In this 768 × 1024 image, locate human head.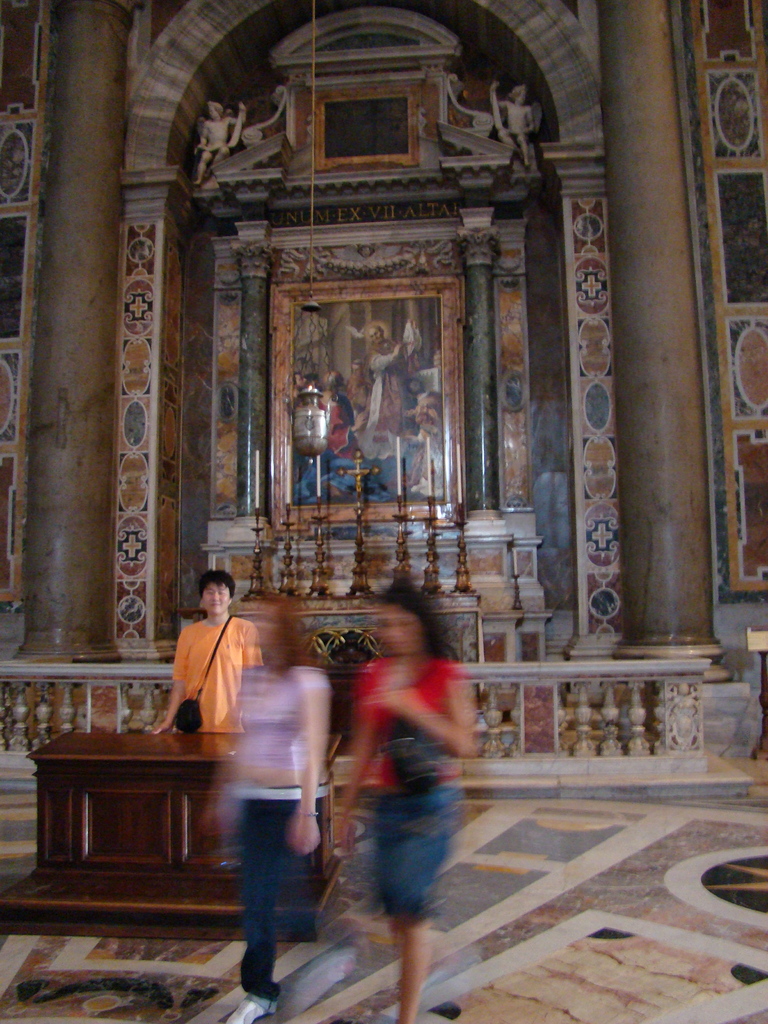
Bounding box: [195,567,229,616].
